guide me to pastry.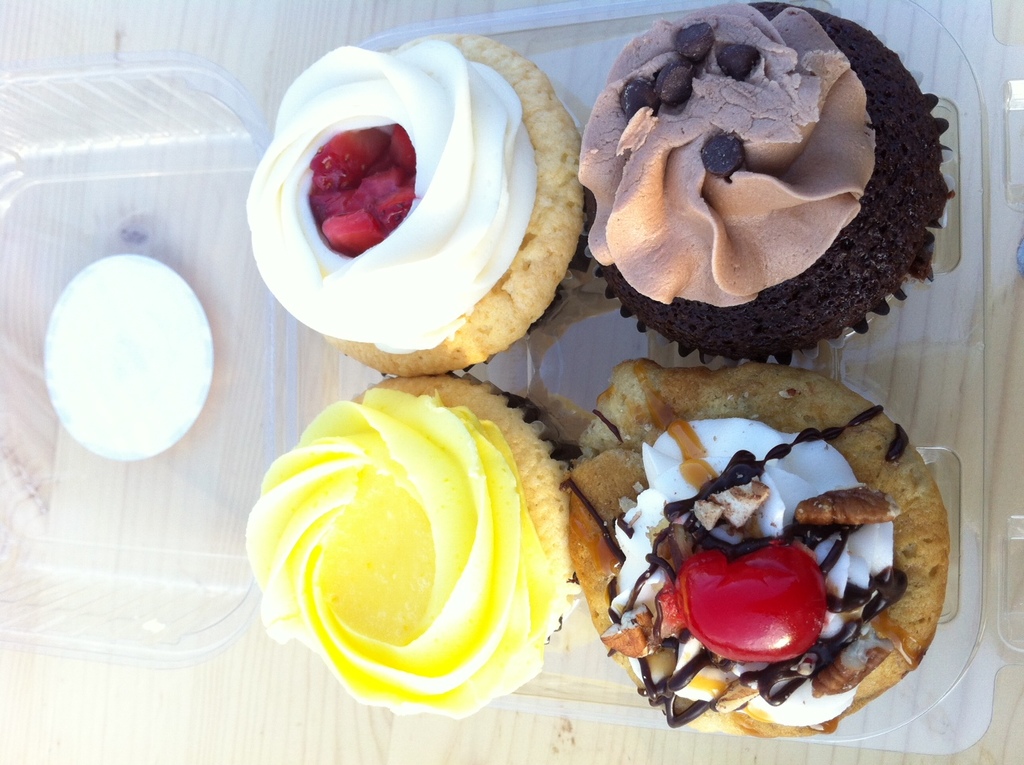
Guidance: detection(576, 0, 957, 371).
